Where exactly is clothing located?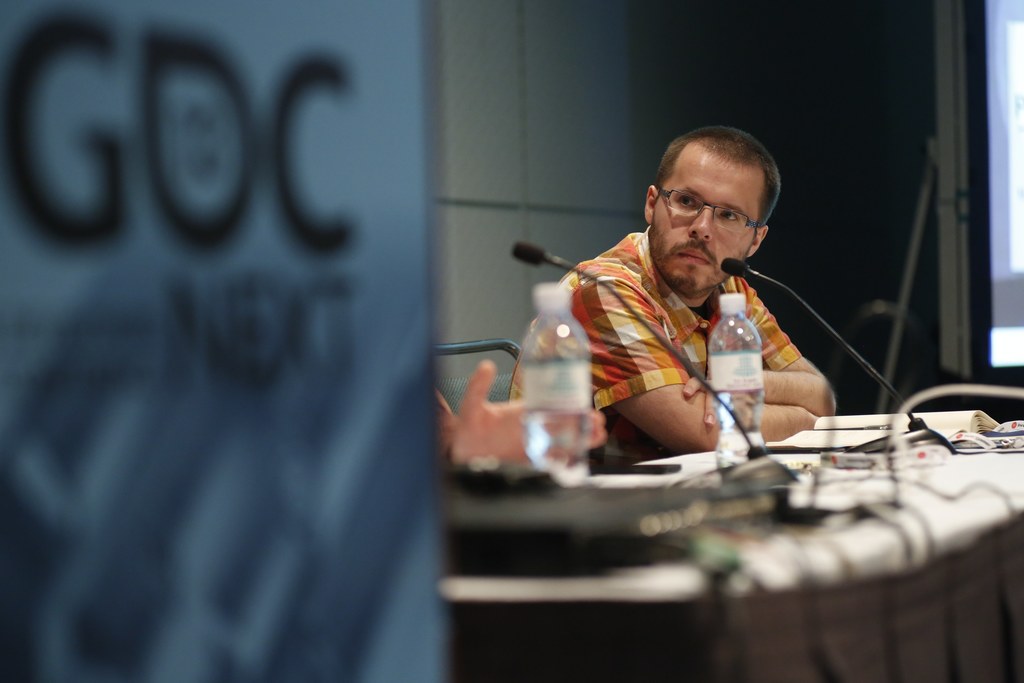
Its bounding box is region(509, 225, 802, 470).
